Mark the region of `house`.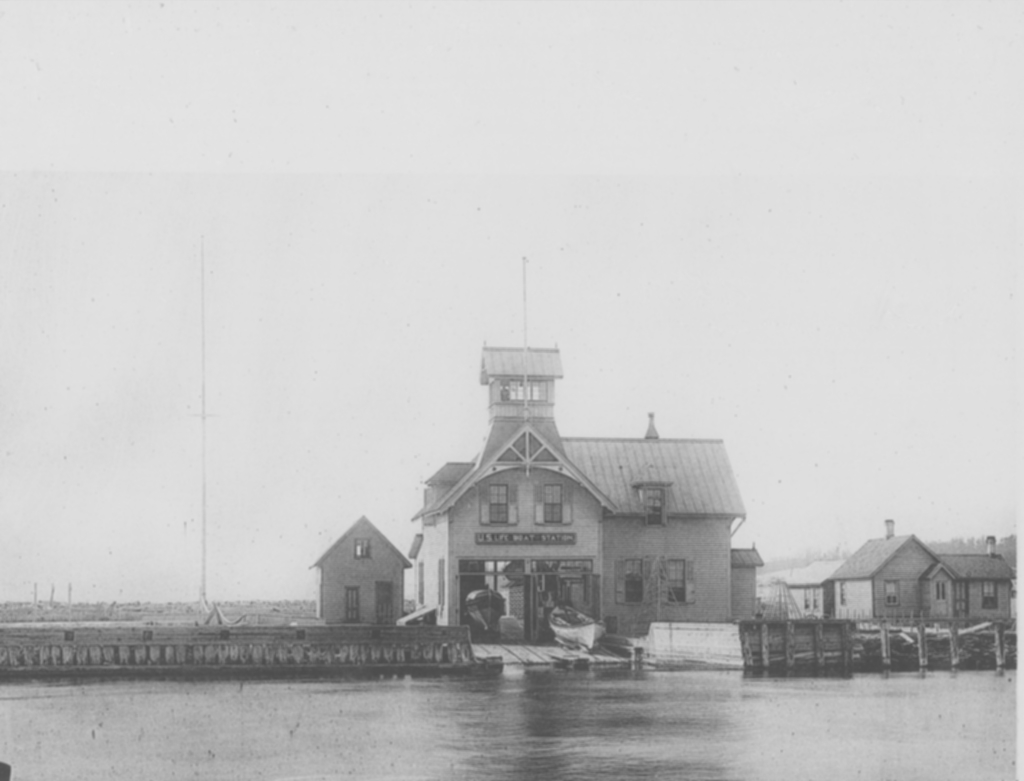
Region: 306/512/415/626.
